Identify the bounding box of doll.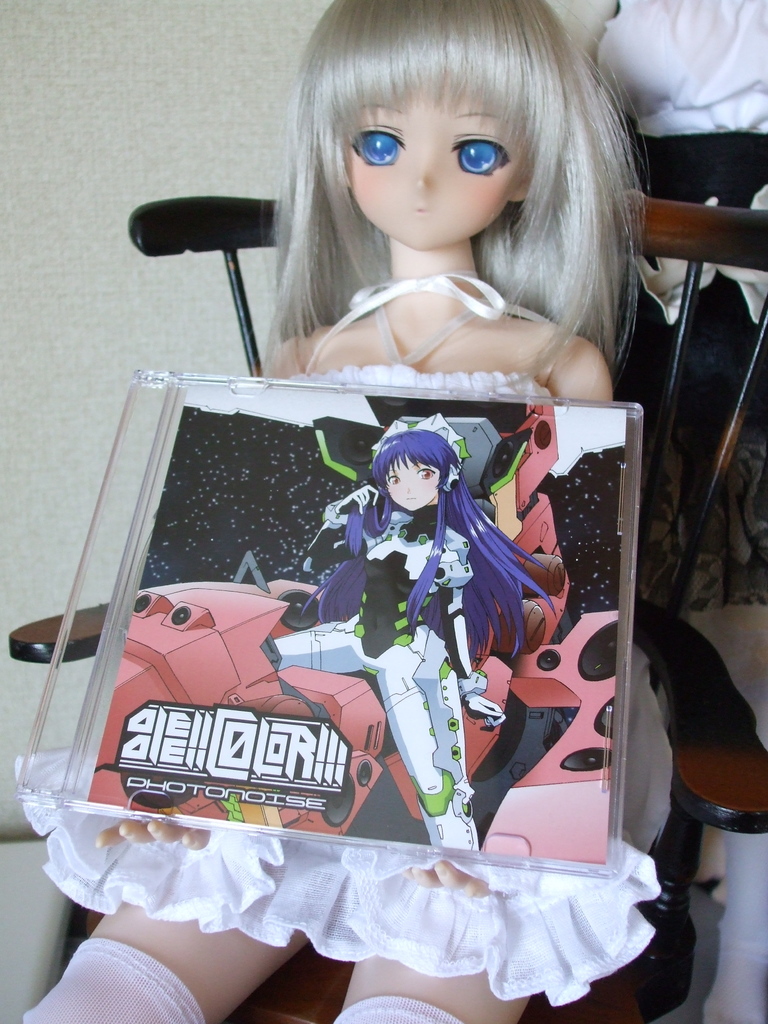
region(8, 0, 671, 1023).
